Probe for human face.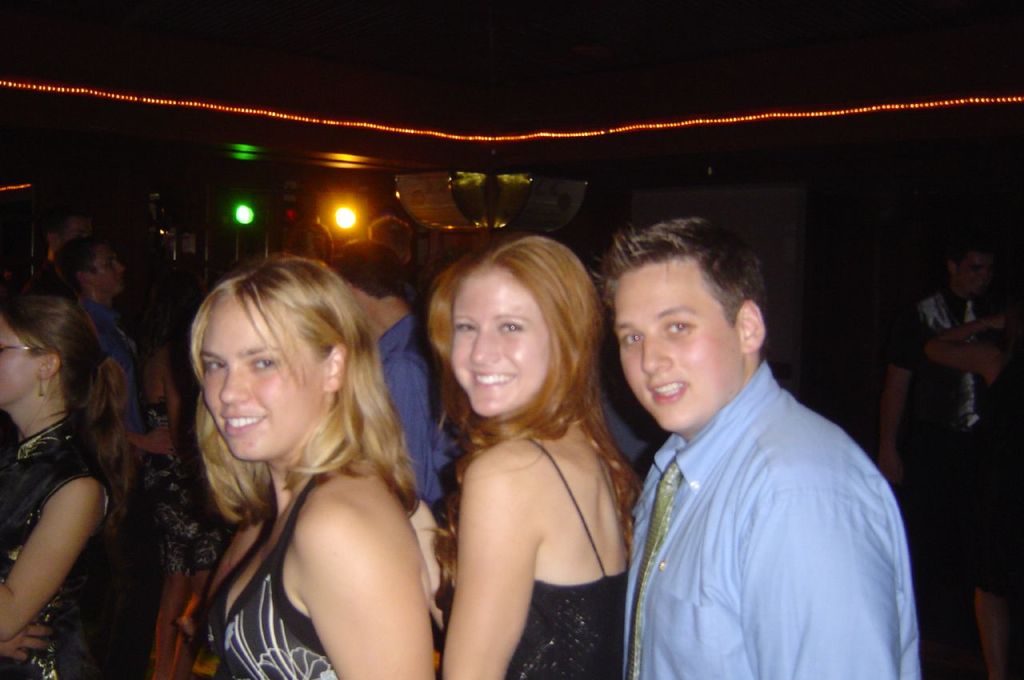
Probe result: 198/284/316/459.
